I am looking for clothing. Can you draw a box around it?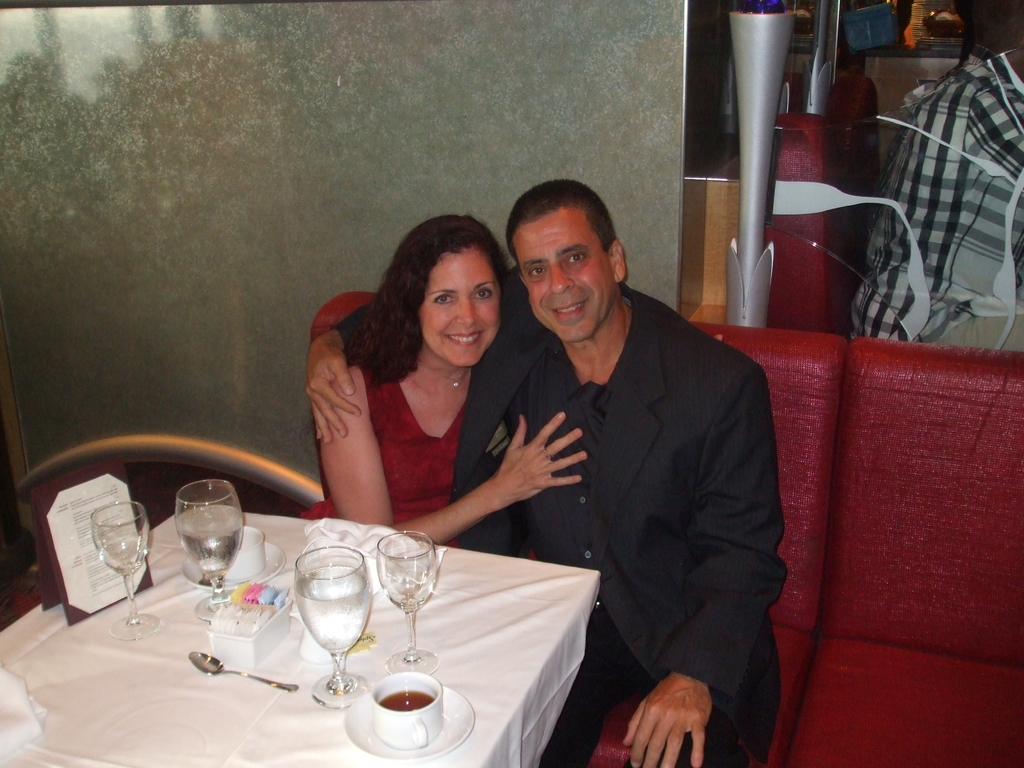
Sure, the bounding box is bbox=(335, 280, 791, 767).
